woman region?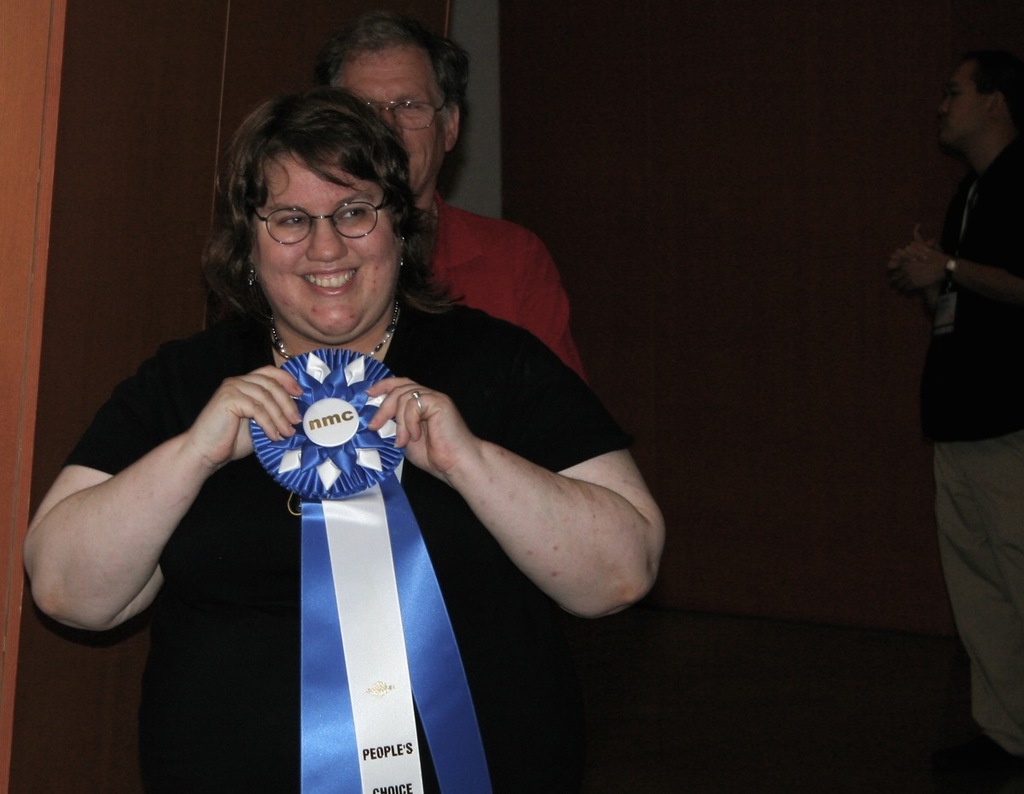
(76, 55, 633, 774)
